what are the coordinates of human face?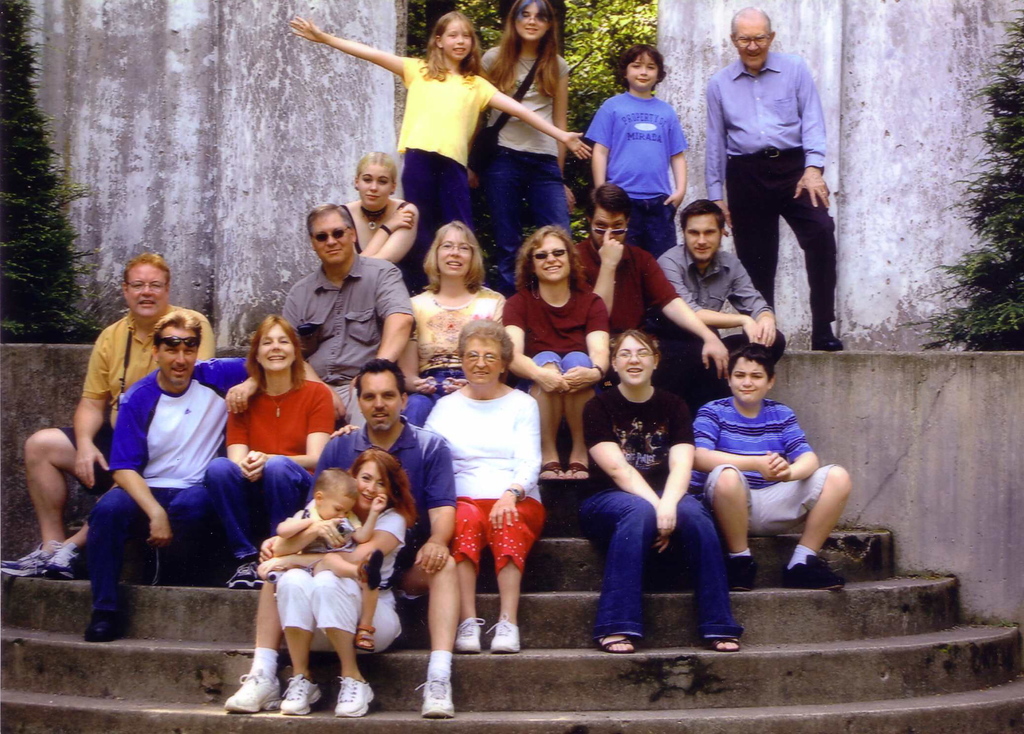
(593,212,623,246).
